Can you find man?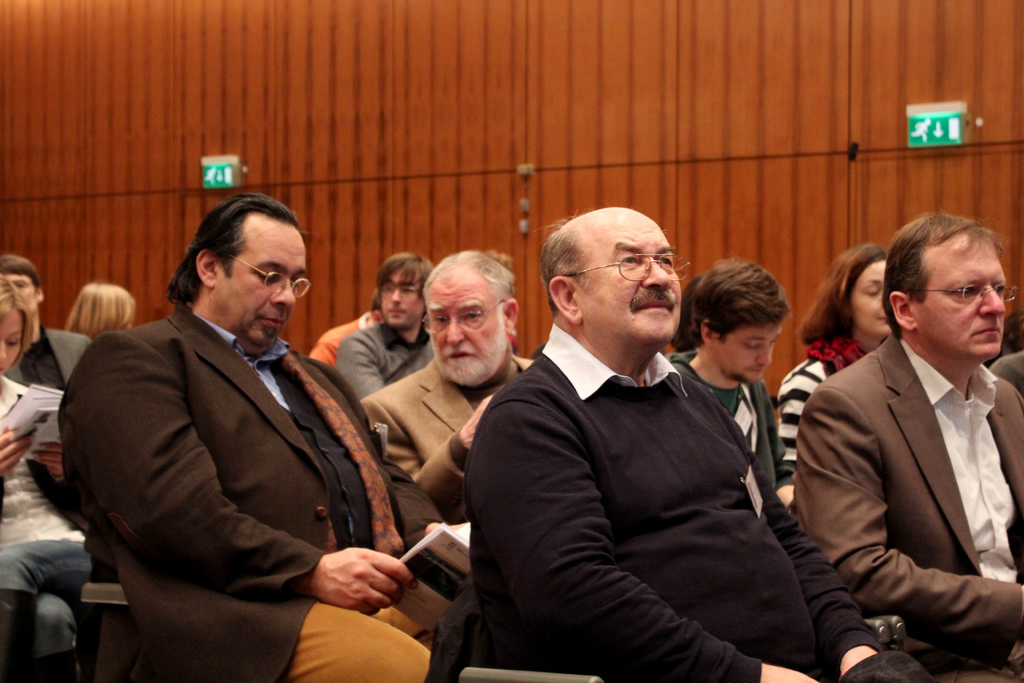
Yes, bounding box: <box>665,258,787,501</box>.
